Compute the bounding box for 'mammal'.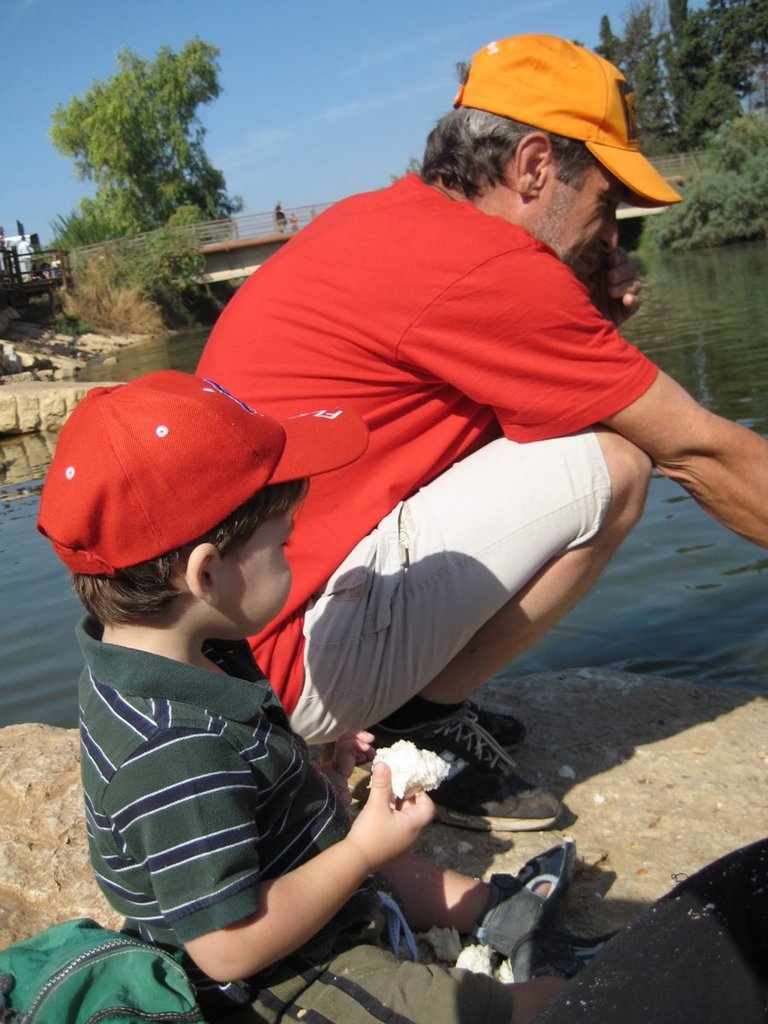
box(22, 436, 438, 977).
